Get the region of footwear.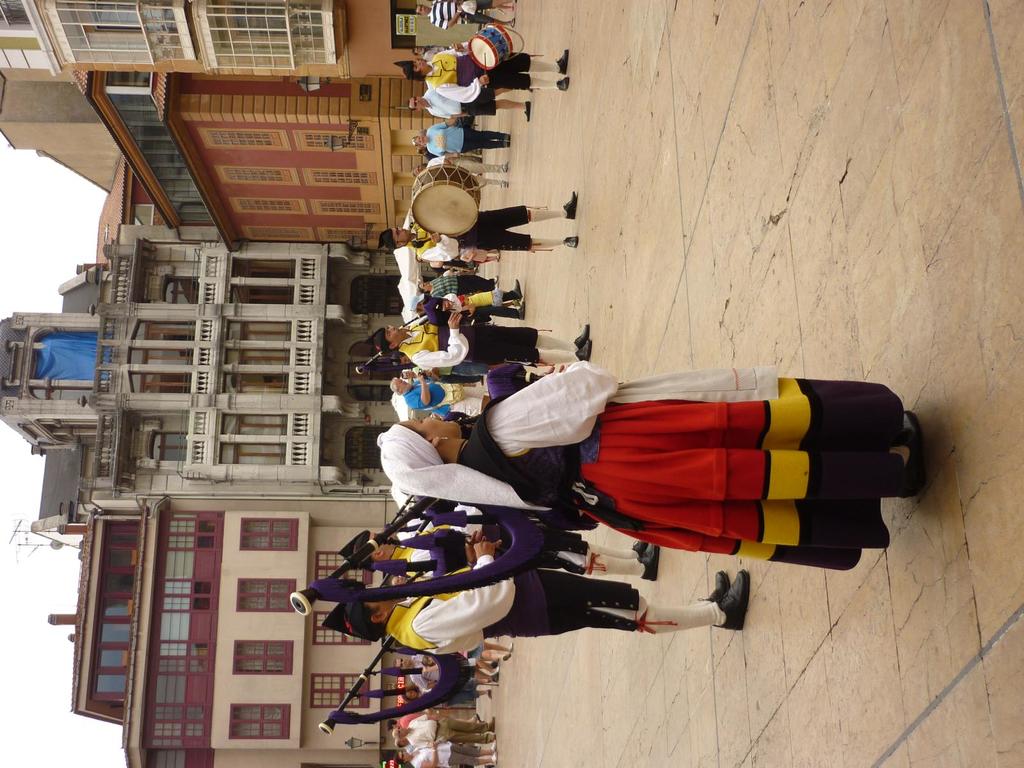
(x1=717, y1=572, x2=750, y2=636).
